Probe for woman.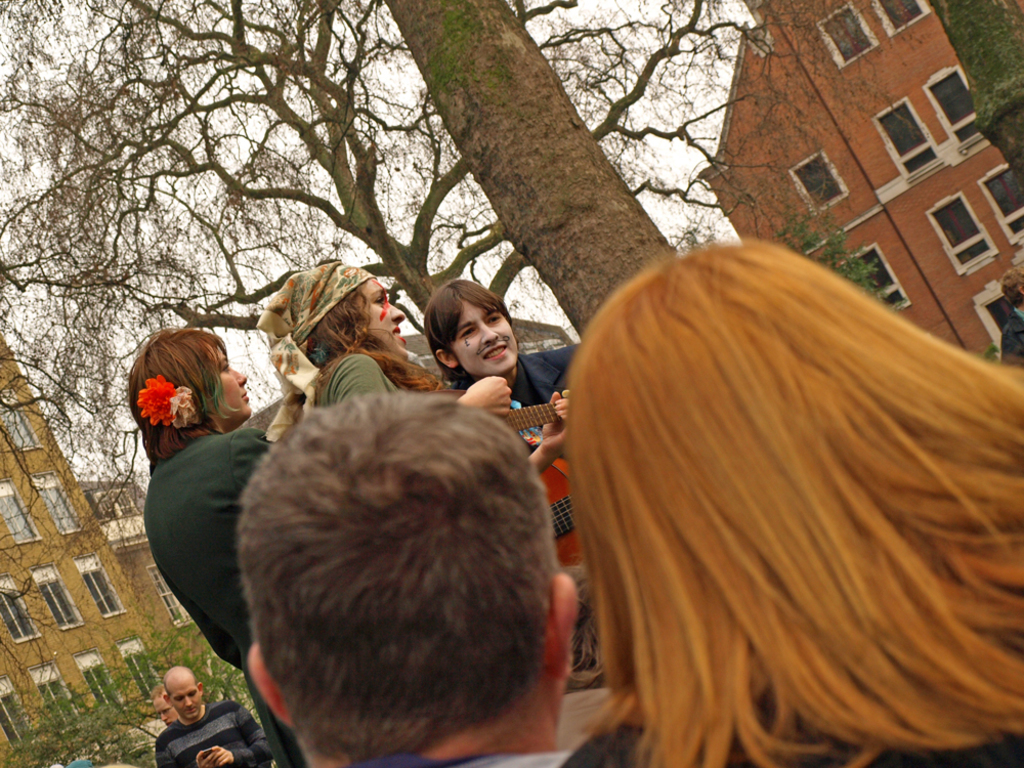
Probe result: box=[273, 261, 569, 479].
